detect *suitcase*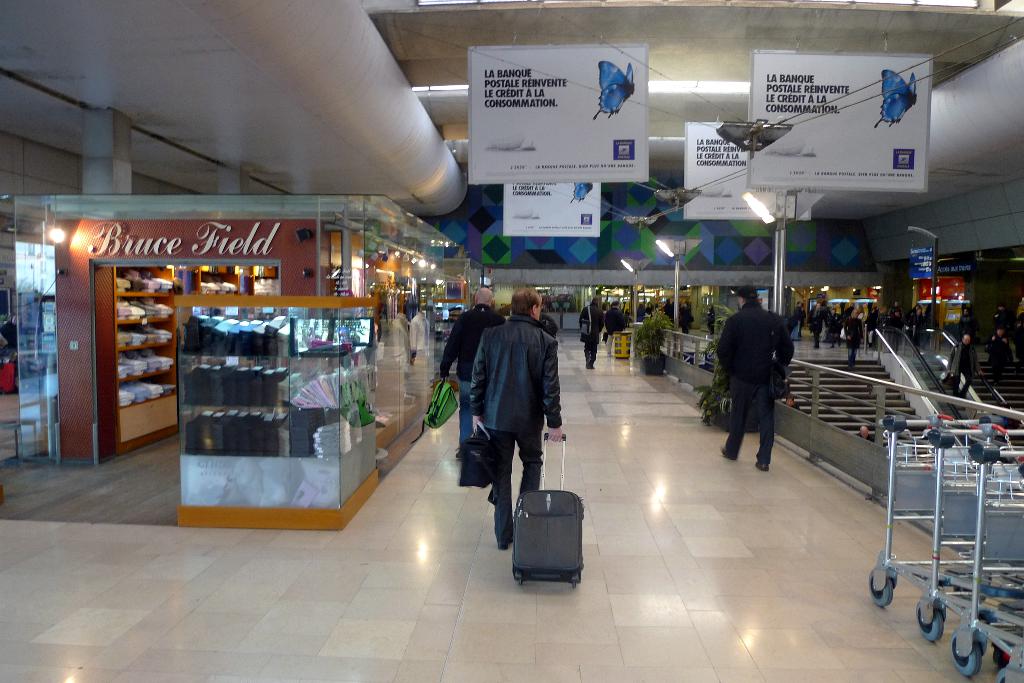
locate(513, 430, 586, 592)
